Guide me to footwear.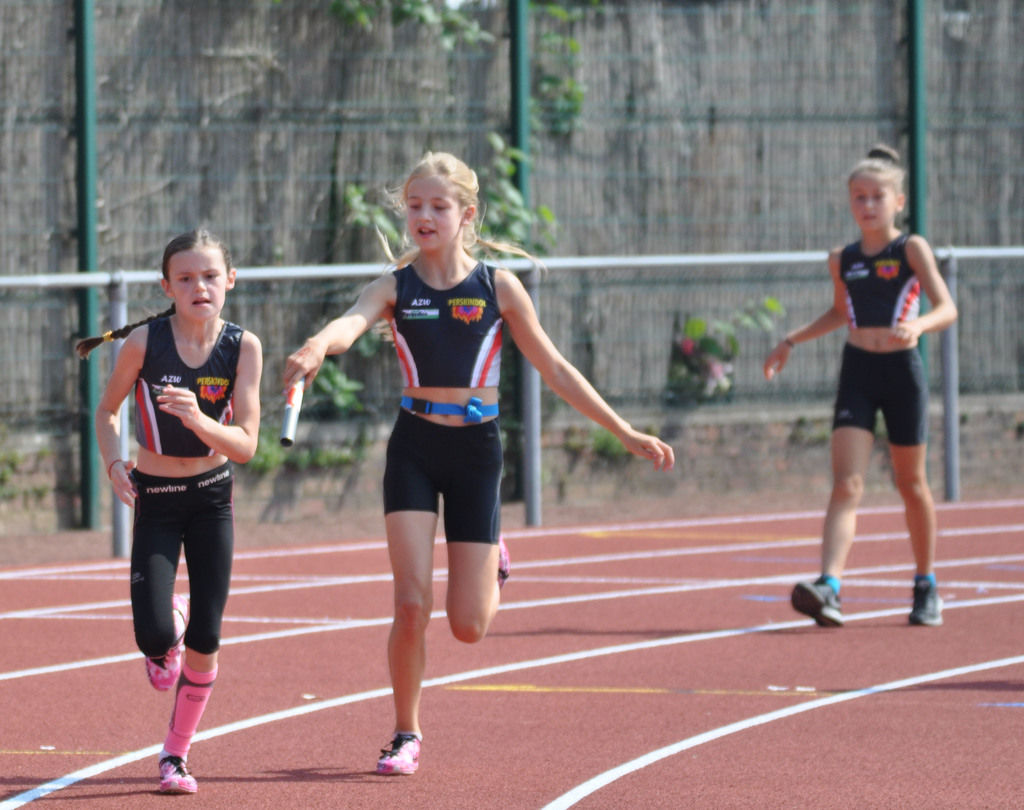
Guidance: bbox=(788, 580, 845, 628).
